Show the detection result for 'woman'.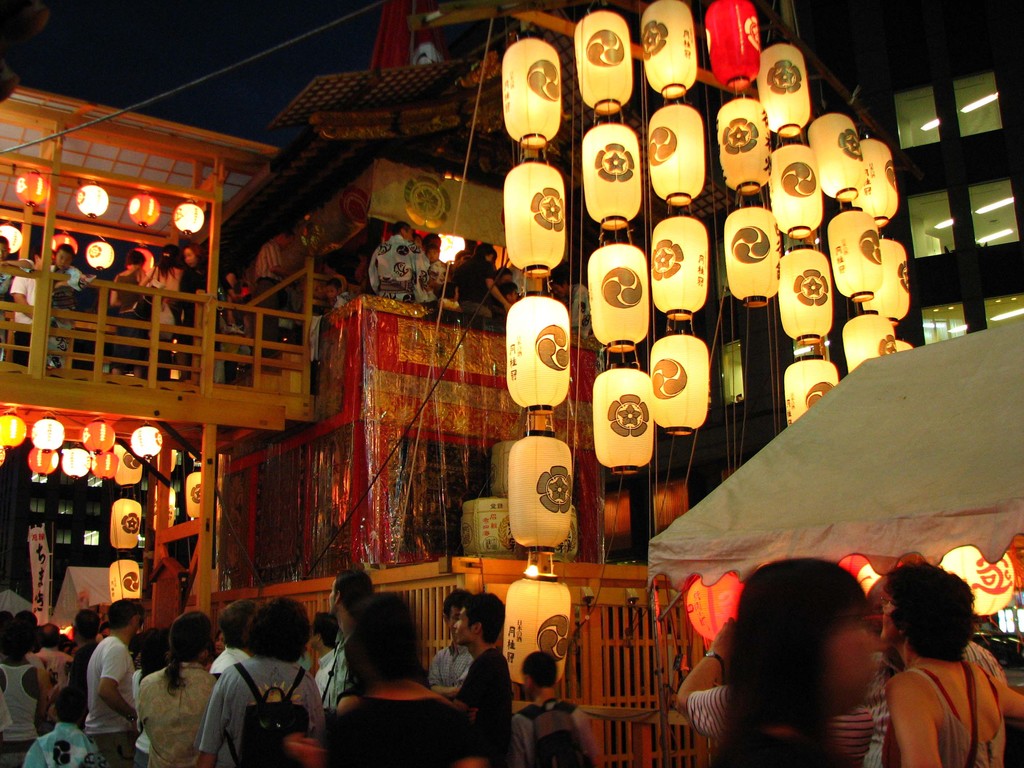
box=[413, 234, 438, 307].
